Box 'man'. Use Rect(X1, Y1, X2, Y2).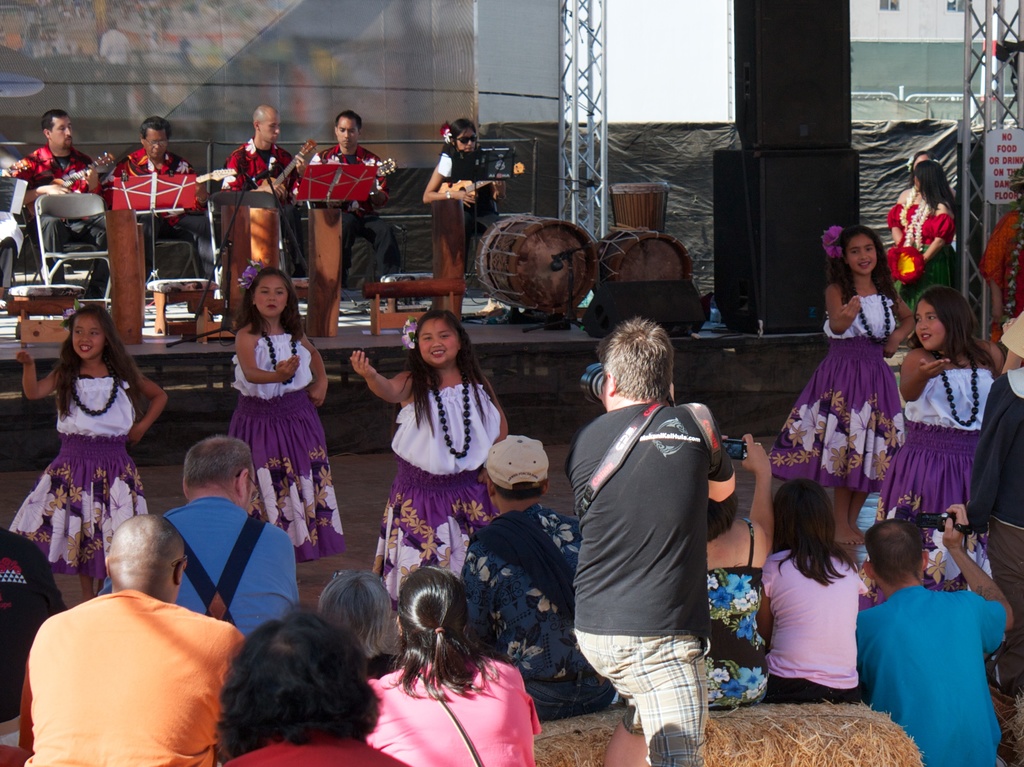
Rect(443, 477, 615, 714).
